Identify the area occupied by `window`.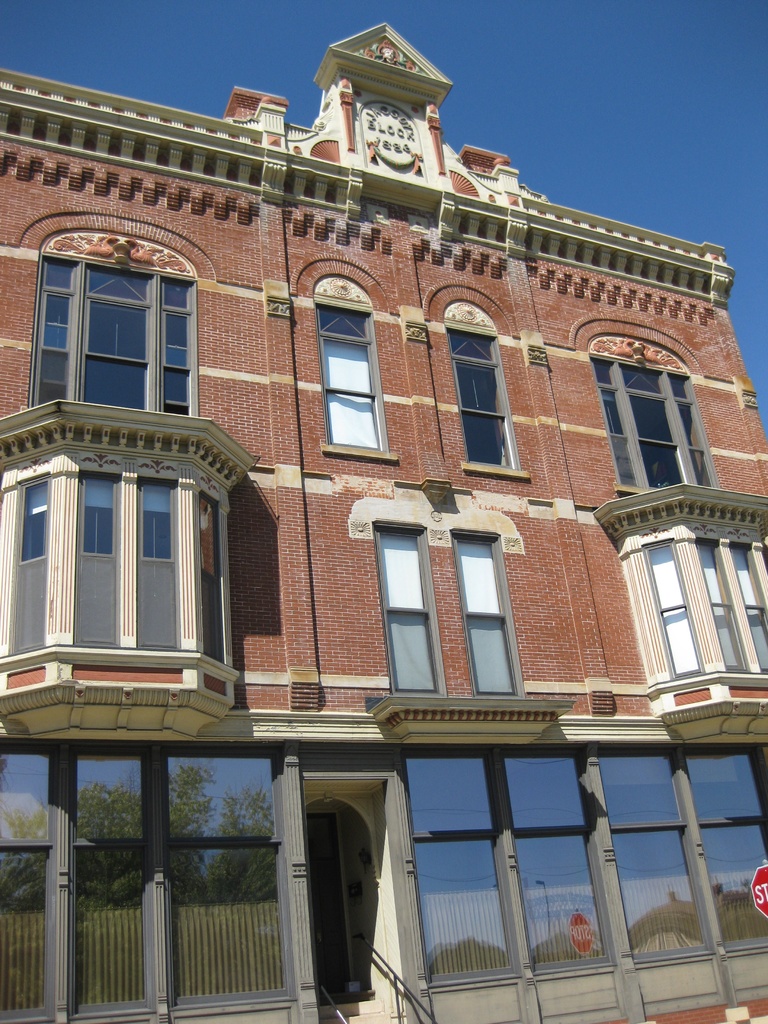
Area: pyautogui.locateOnScreen(411, 752, 759, 960).
